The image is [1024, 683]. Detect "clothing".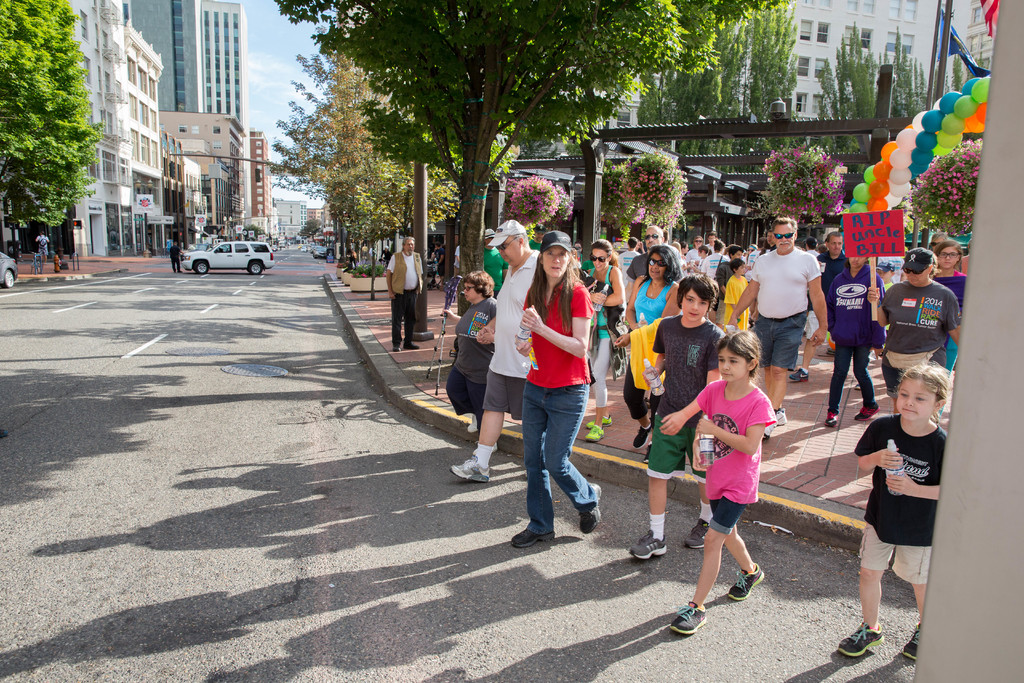
Detection: pyautogui.locateOnScreen(880, 280, 966, 394).
